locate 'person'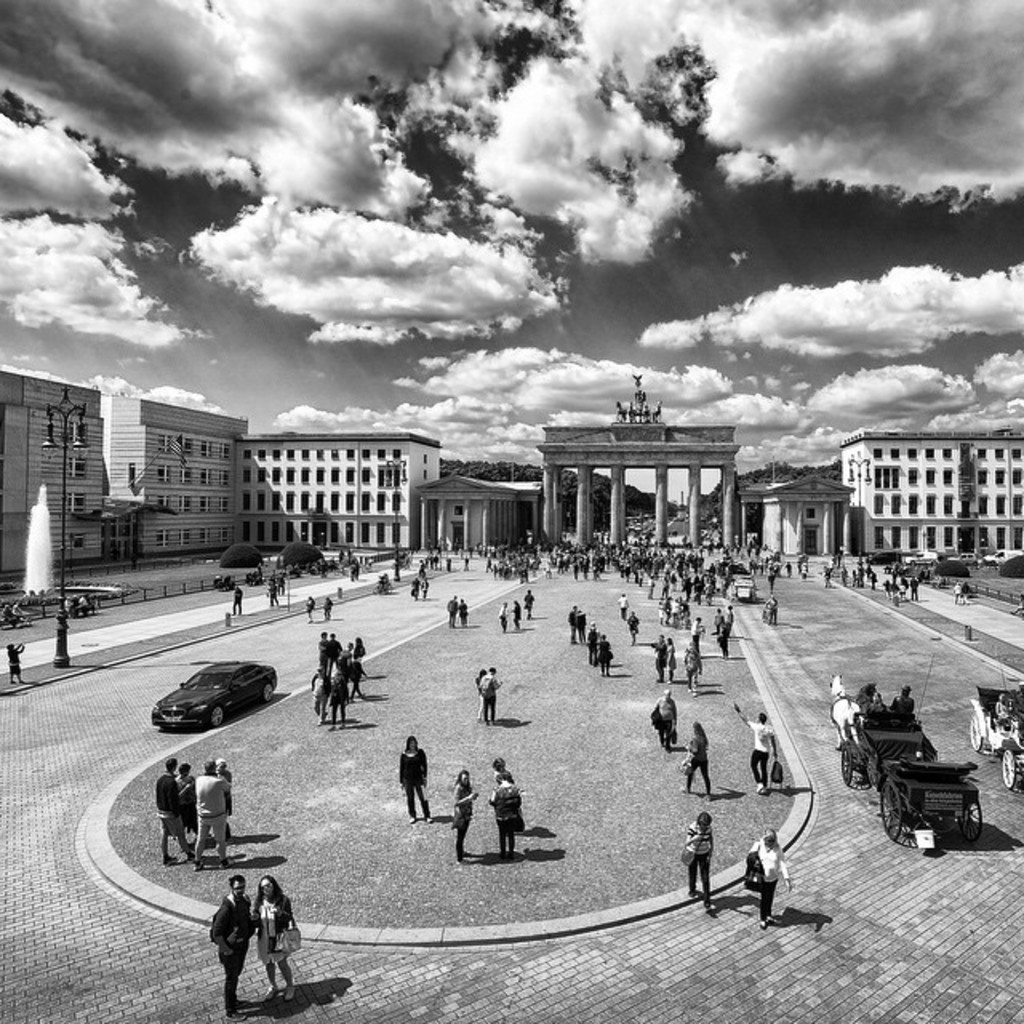
x1=477, y1=667, x2=502, y2=725
